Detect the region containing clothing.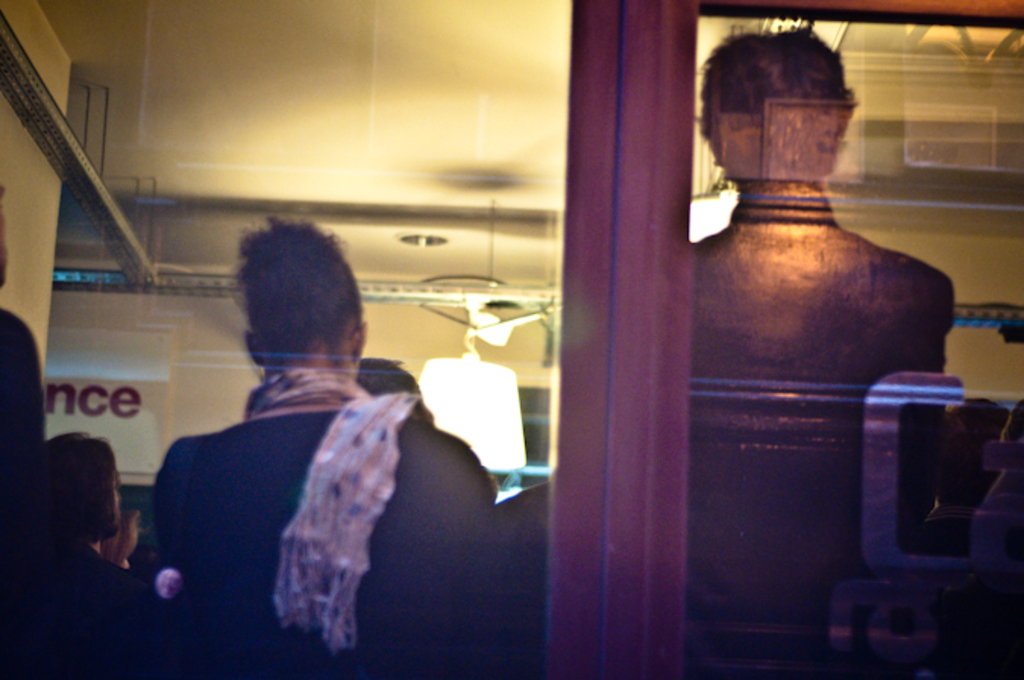
[x1=692, y1=190, x2=957, y2=378].
